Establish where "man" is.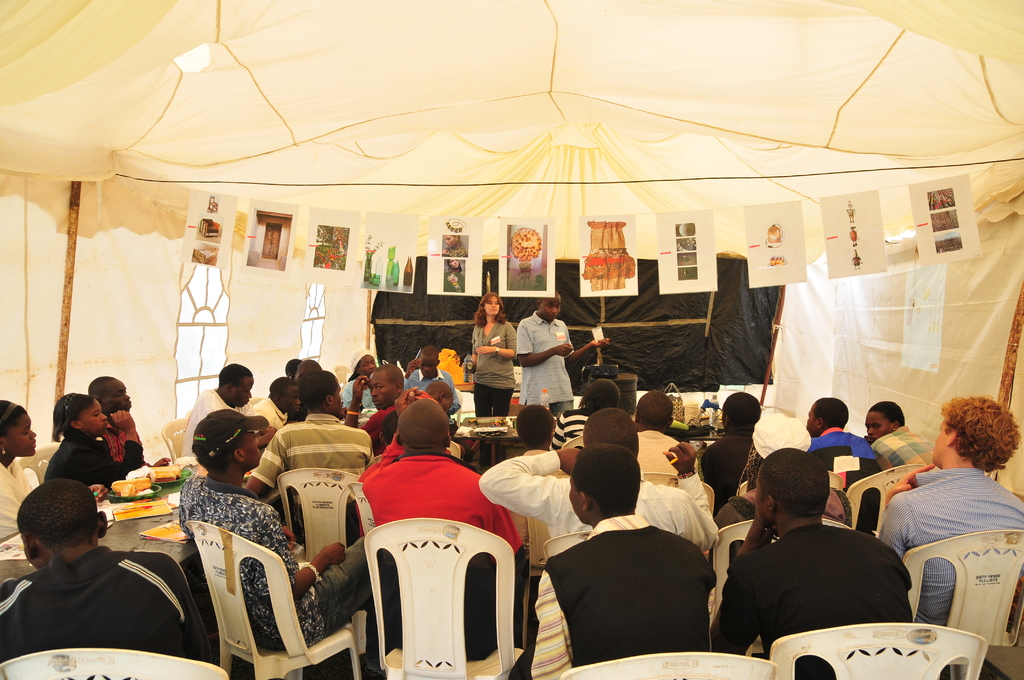
Established at BBox(252, 376, 300, 432).
